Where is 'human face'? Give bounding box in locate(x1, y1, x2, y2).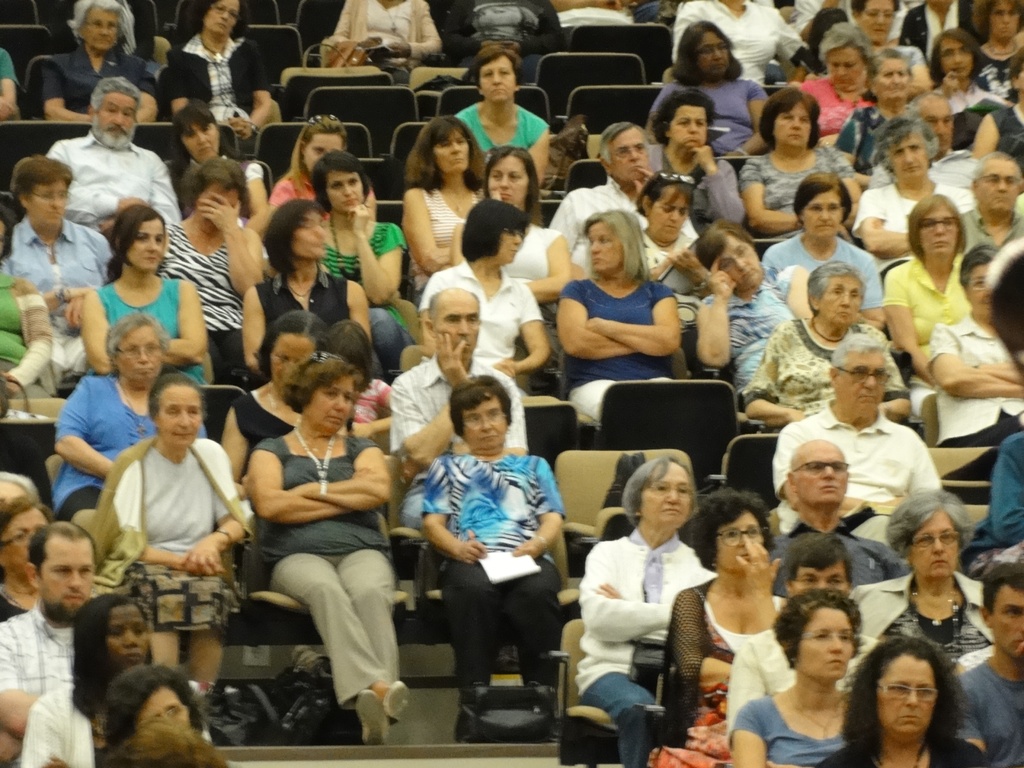
locate(486, 159, 529, 209).
